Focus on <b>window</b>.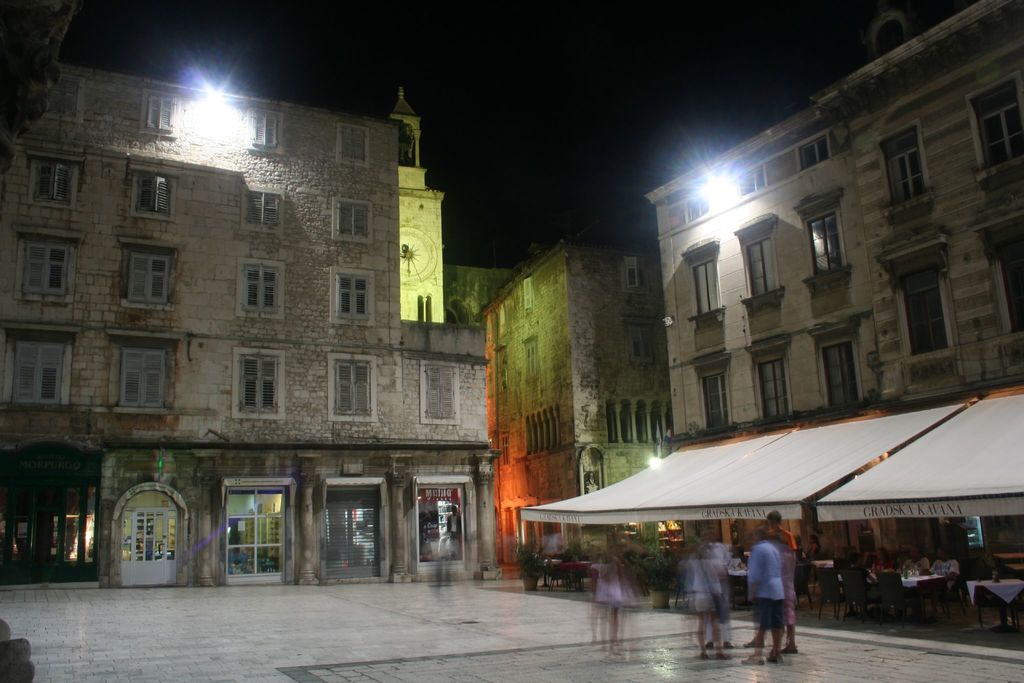
Focused at bbox(330, 266, 378, 325).
